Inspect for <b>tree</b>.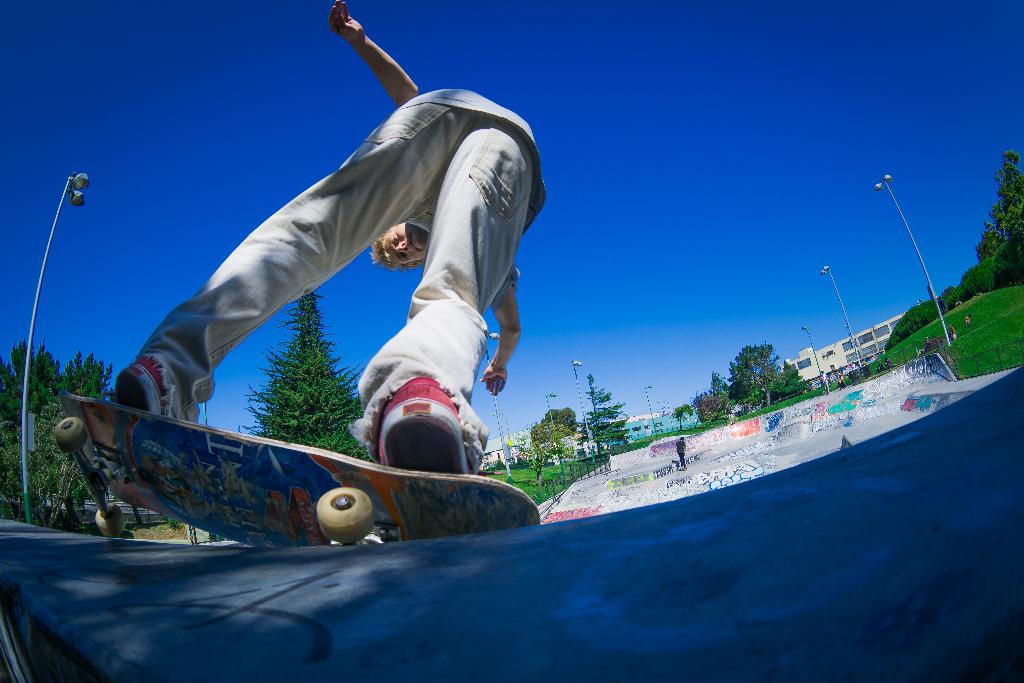
Inspection: 520:402:580:456.
